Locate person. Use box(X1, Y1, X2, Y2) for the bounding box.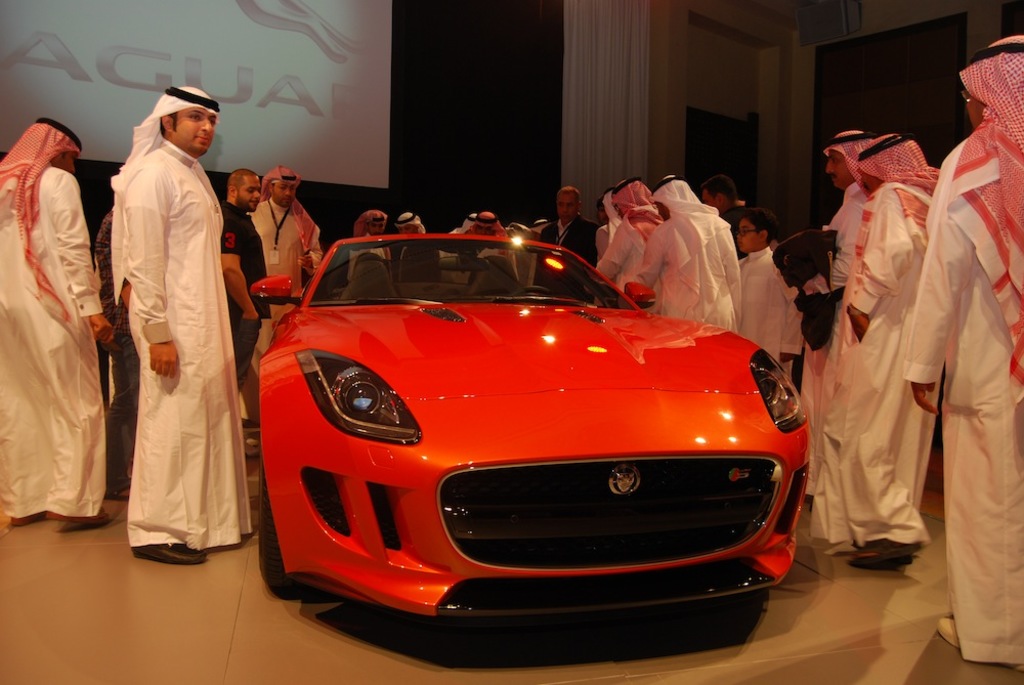
box(248, 161, 323, 334).
